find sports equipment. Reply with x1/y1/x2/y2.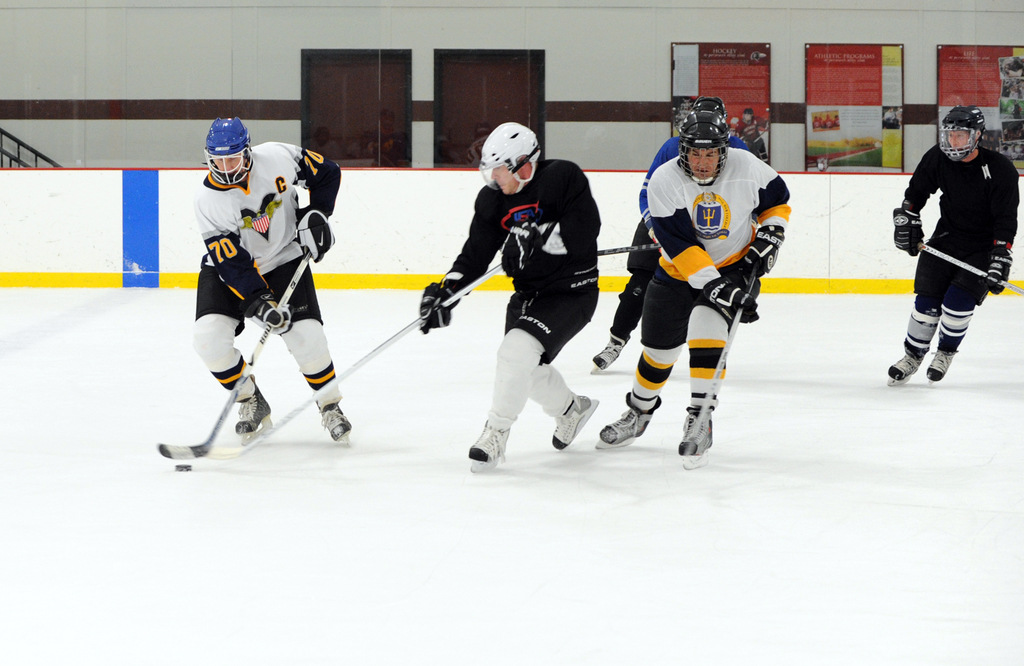
891/205/924/255.
